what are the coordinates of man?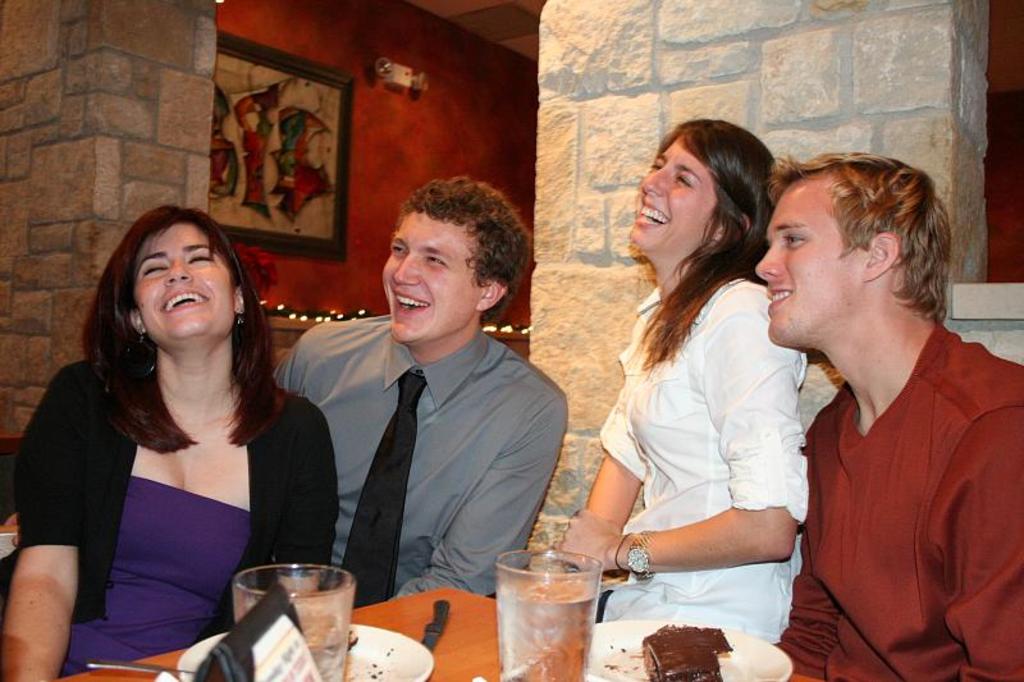
284 169 570 627.
